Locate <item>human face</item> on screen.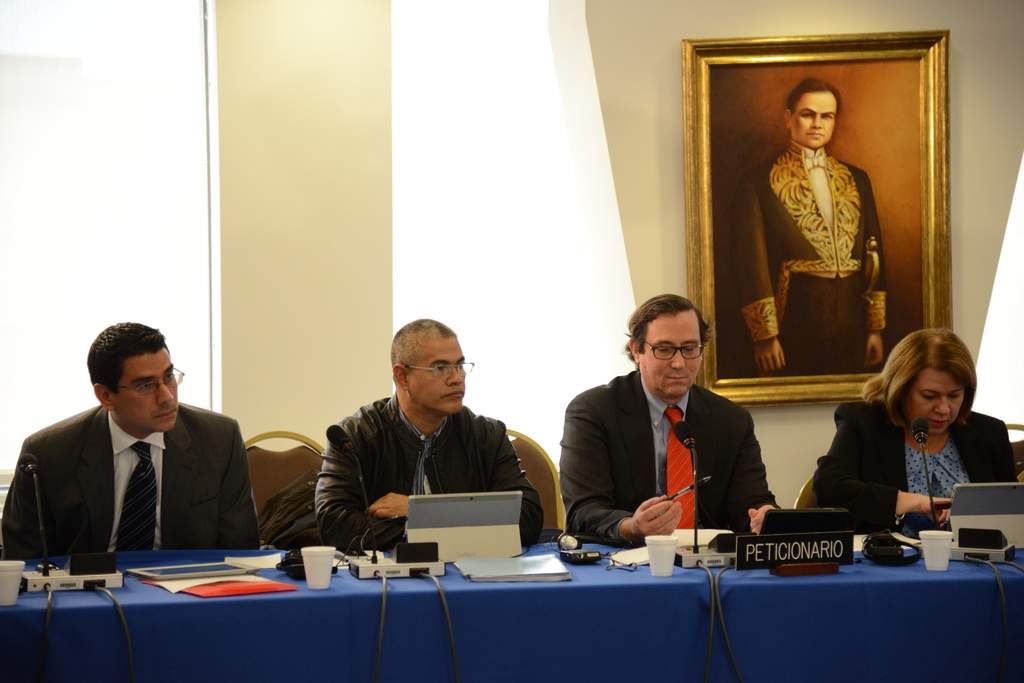
On screen at [111, 346, 178, 431].
